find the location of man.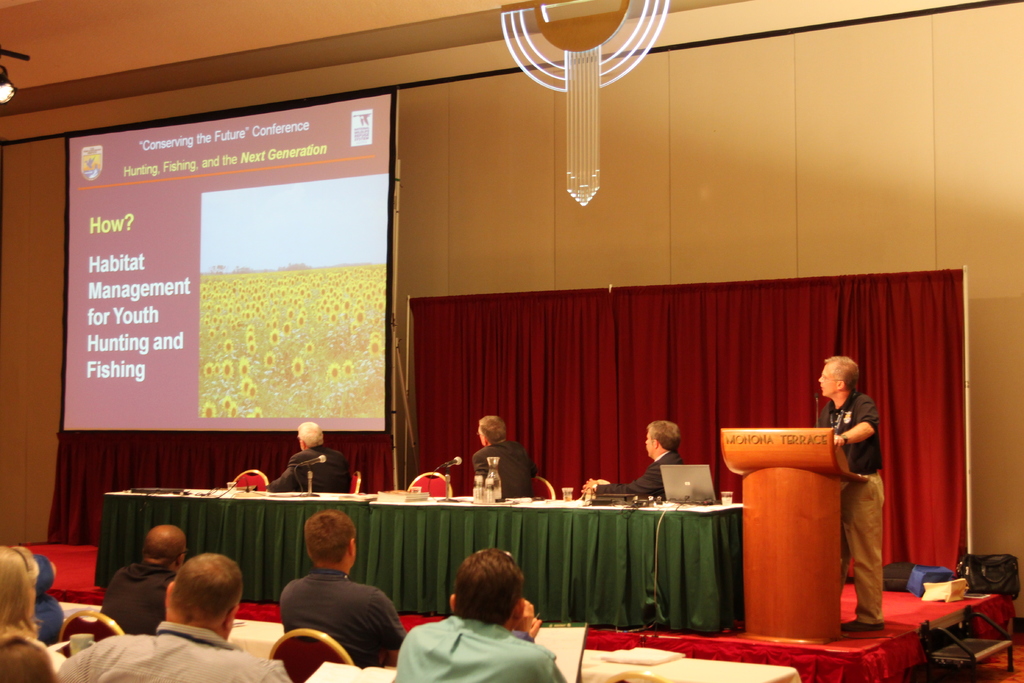
Location: locate(269, 420, 352, 494).
